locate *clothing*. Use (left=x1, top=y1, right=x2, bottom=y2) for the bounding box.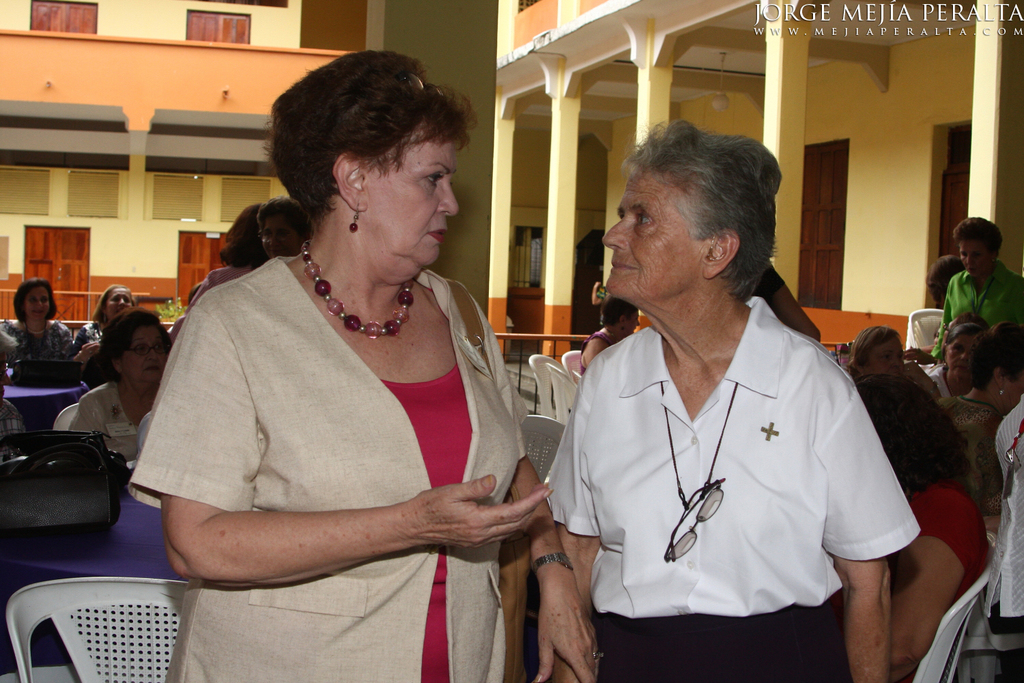
(left=909, top=478, right=993, bottom=600).
